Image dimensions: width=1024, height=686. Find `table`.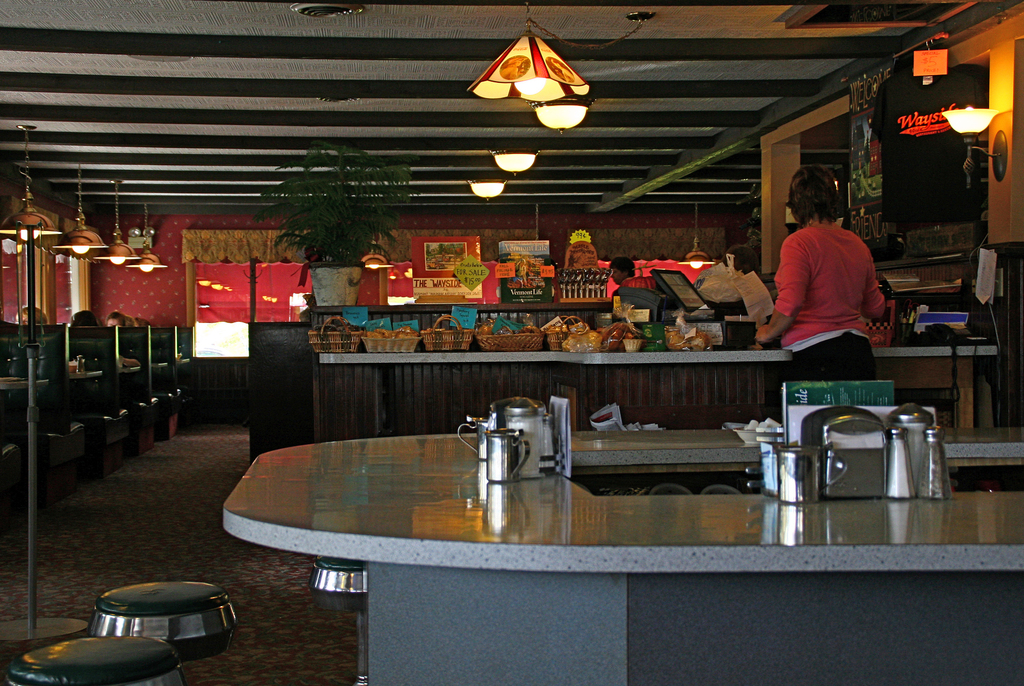
(117, 365, 142, 373).
